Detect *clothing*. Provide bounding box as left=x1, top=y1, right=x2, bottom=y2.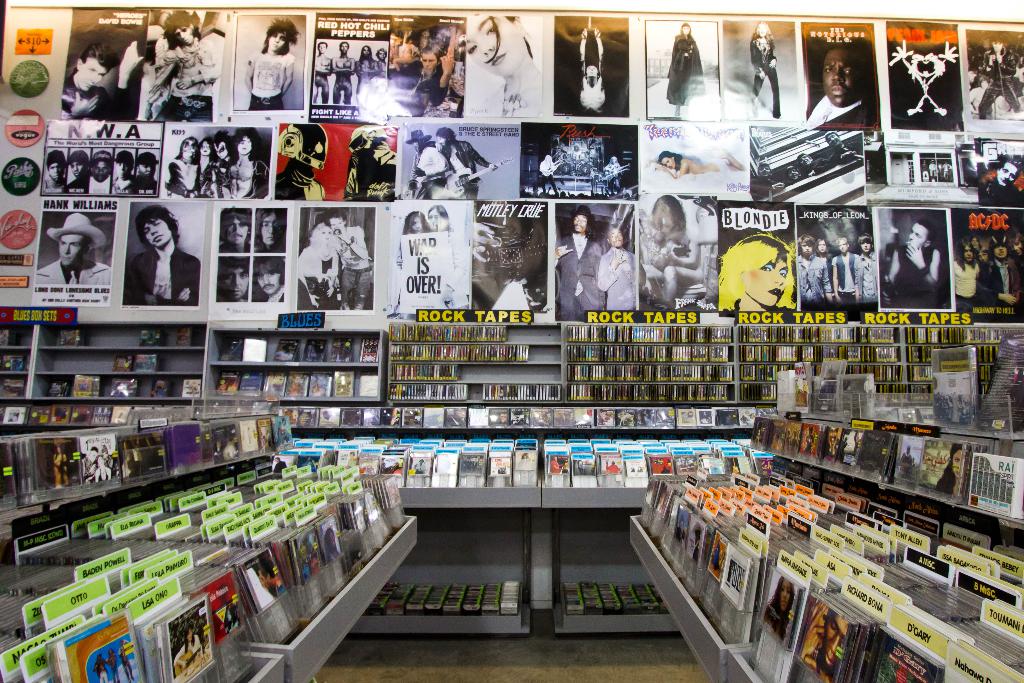
left=303, top=285, right=327, bottom=308.
